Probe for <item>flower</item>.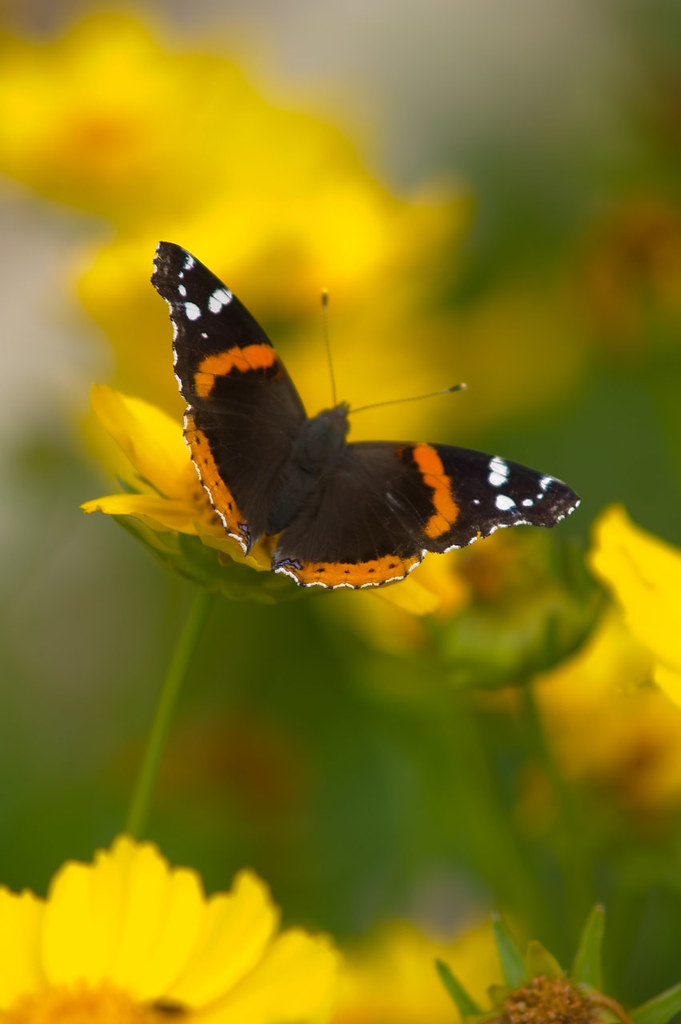
Probe result: [left=28, top=821, right=343, bottom=1022].
